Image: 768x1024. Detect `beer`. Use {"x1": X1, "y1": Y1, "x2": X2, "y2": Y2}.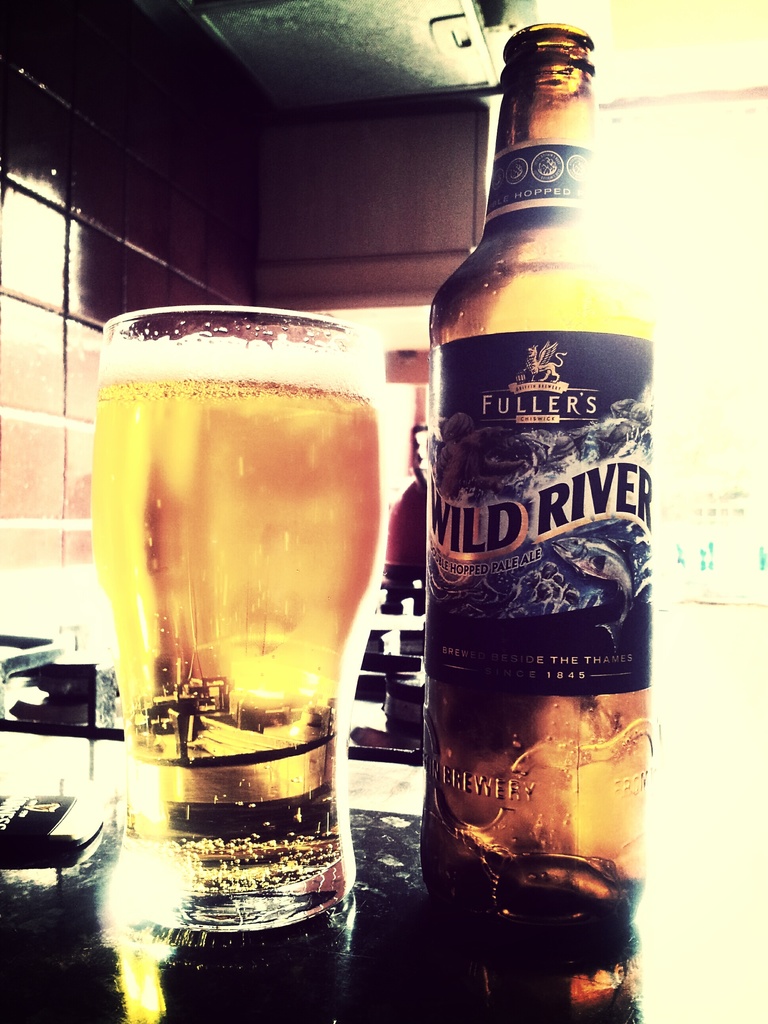
{"x1": 90, "y1": 284, "x2": 402, "y2": 929}.
